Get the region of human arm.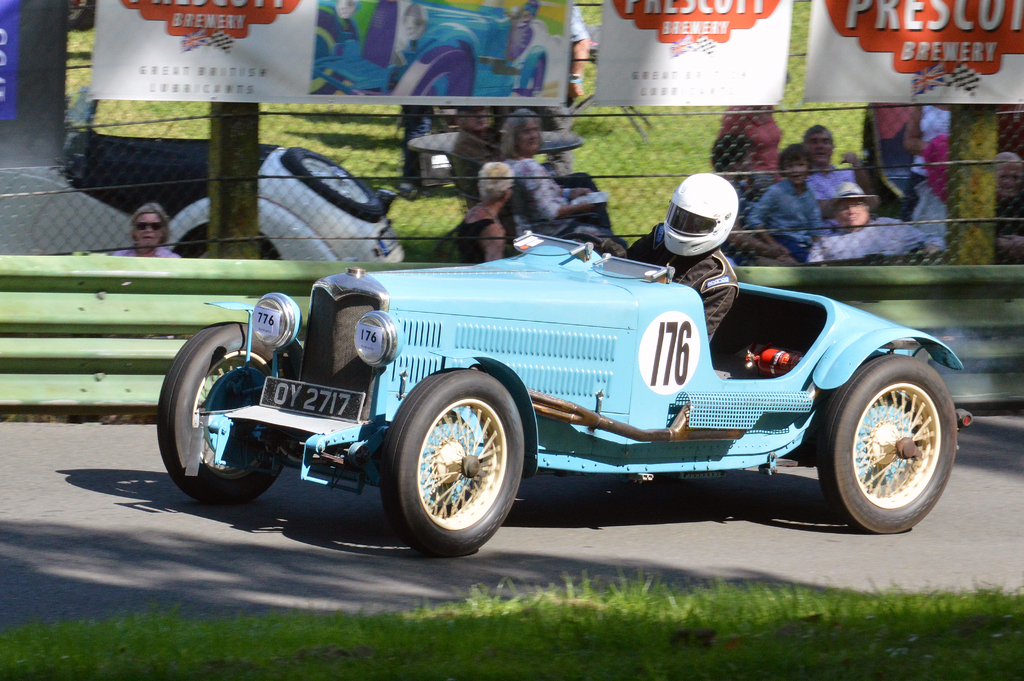
detection(804, 236, 826, 268).
